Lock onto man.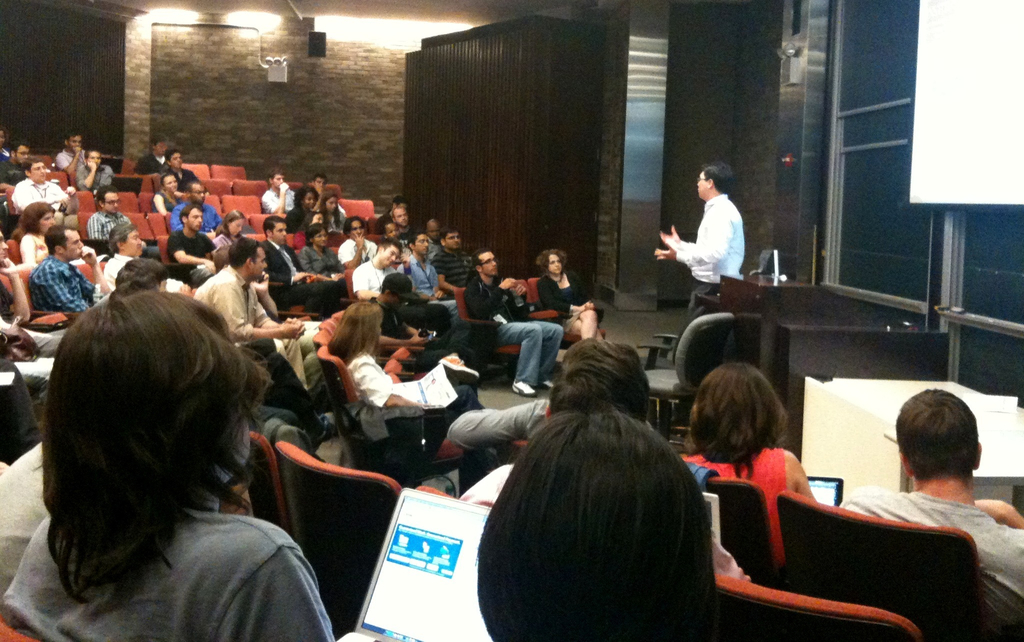
Locked: locate(451, 242, 566, 402).
